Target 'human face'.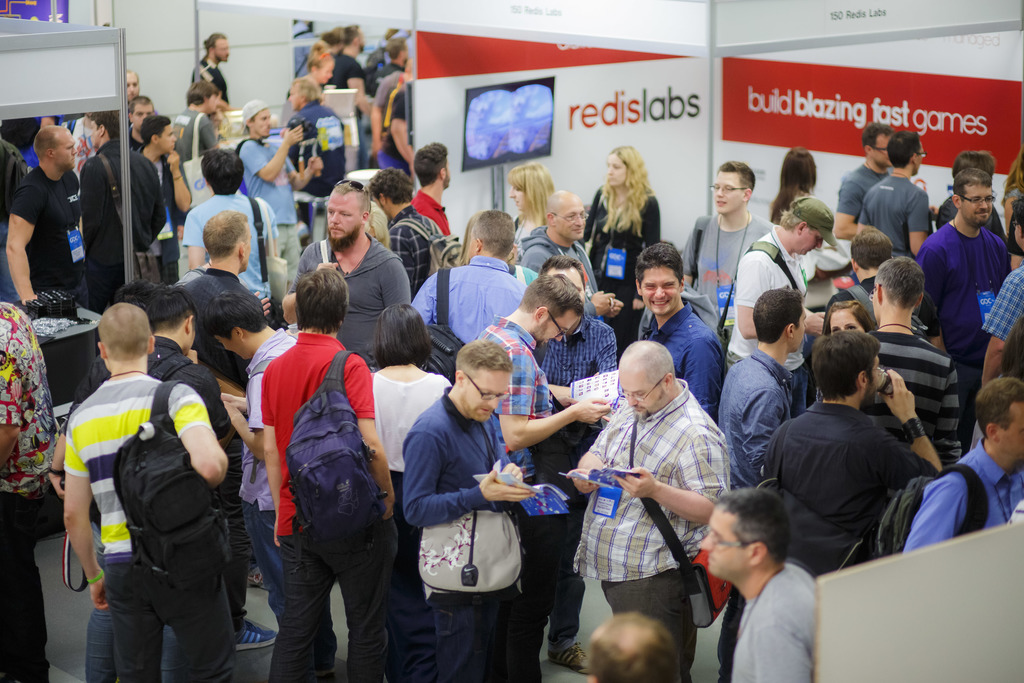
Target region: box(707, 171, 743, 219).
